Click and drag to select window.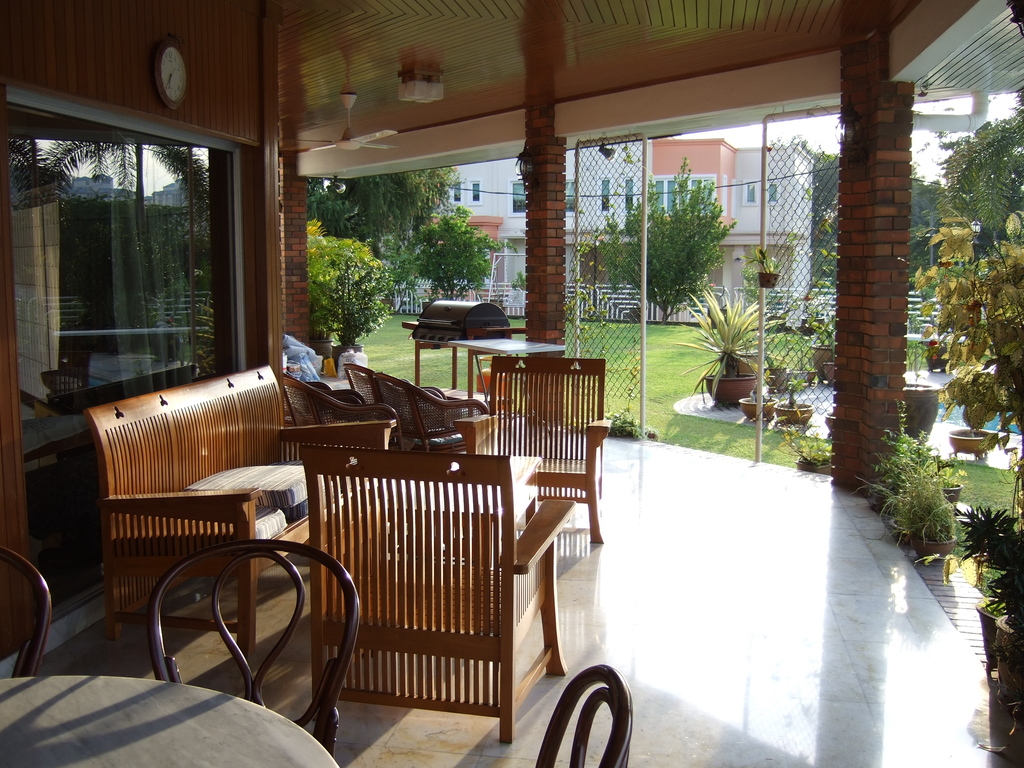
Selection: <box>596,179,613,214</box>.
